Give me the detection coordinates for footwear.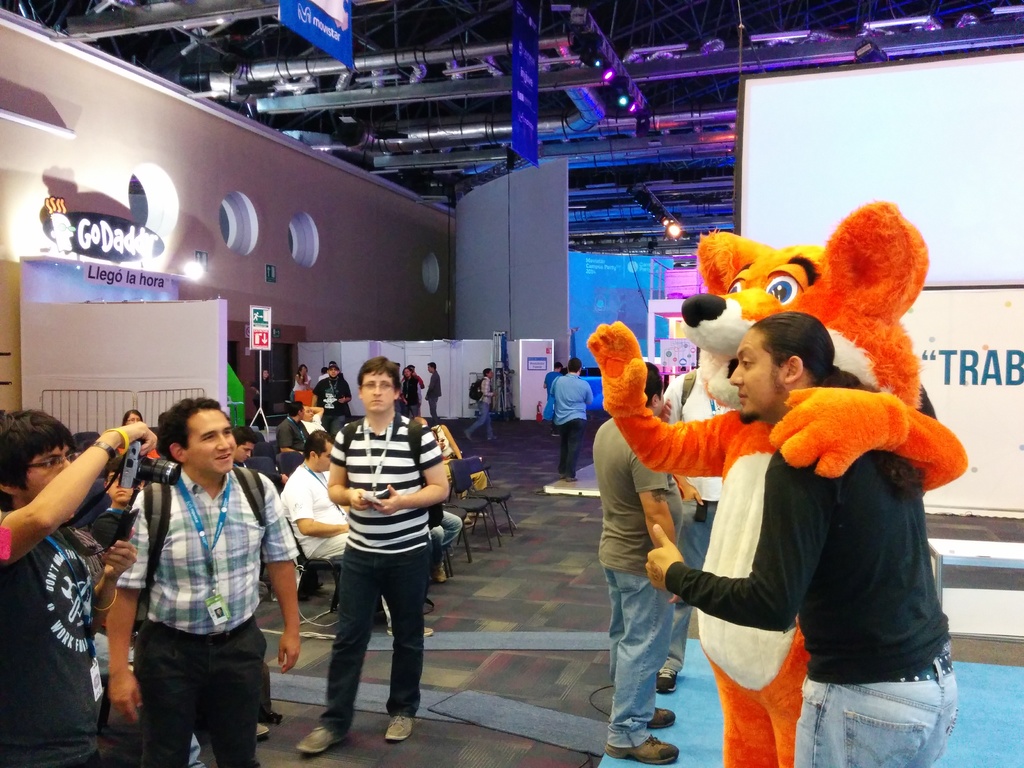
pyautogui.locateOnScreen(388, 626, 433, 639).
